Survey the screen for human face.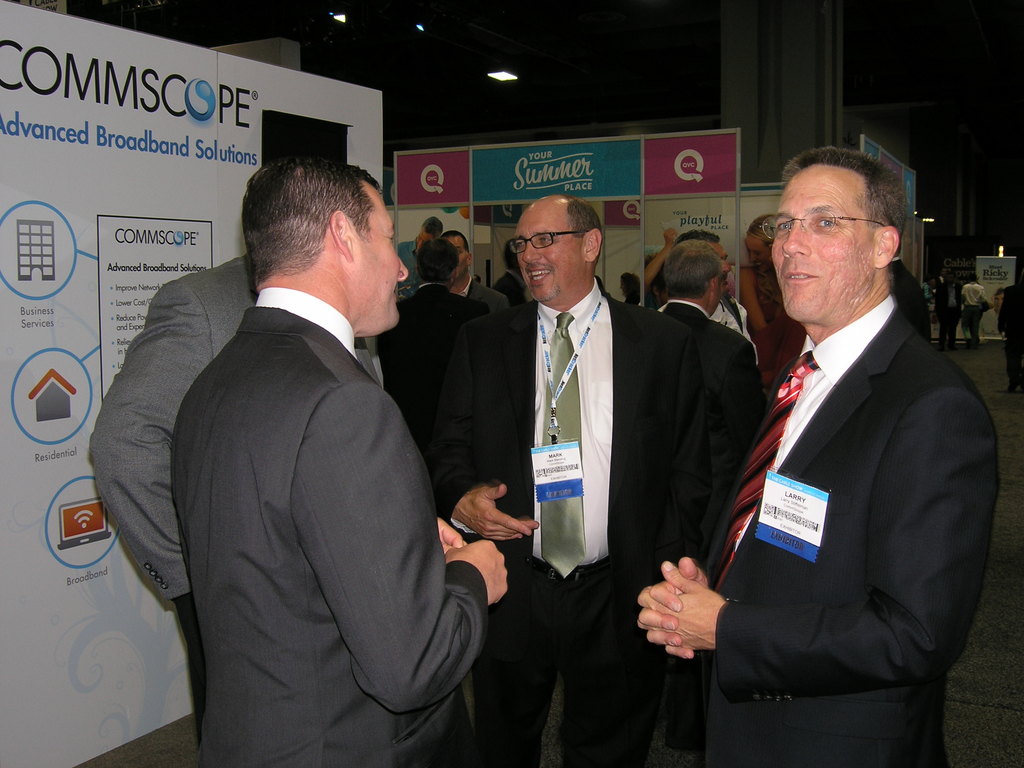
Survey found: 513:208:580:305.
